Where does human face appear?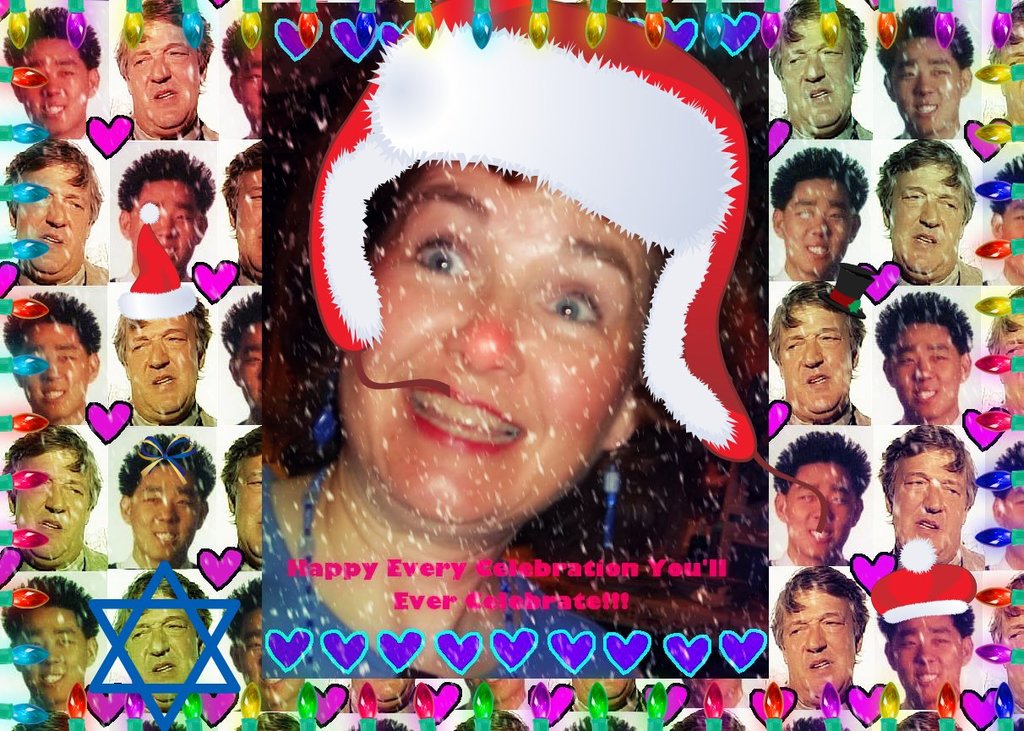
Appears at [left=784, top=23, right=854, bottom=135].
